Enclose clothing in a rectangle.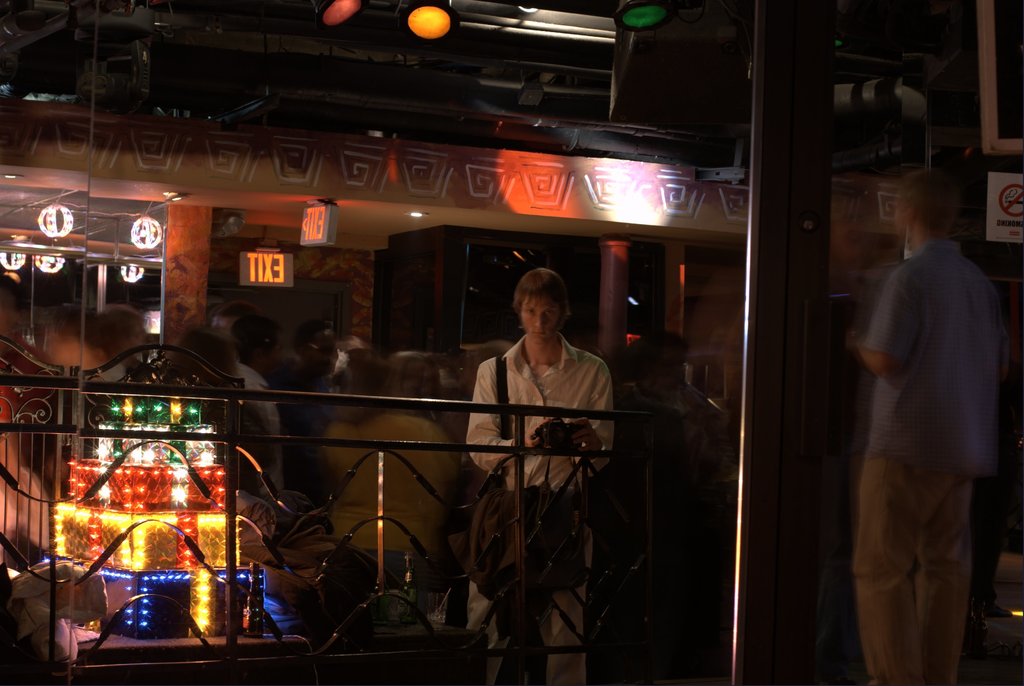
[left=314, top=415, right=460, bottom=546].
